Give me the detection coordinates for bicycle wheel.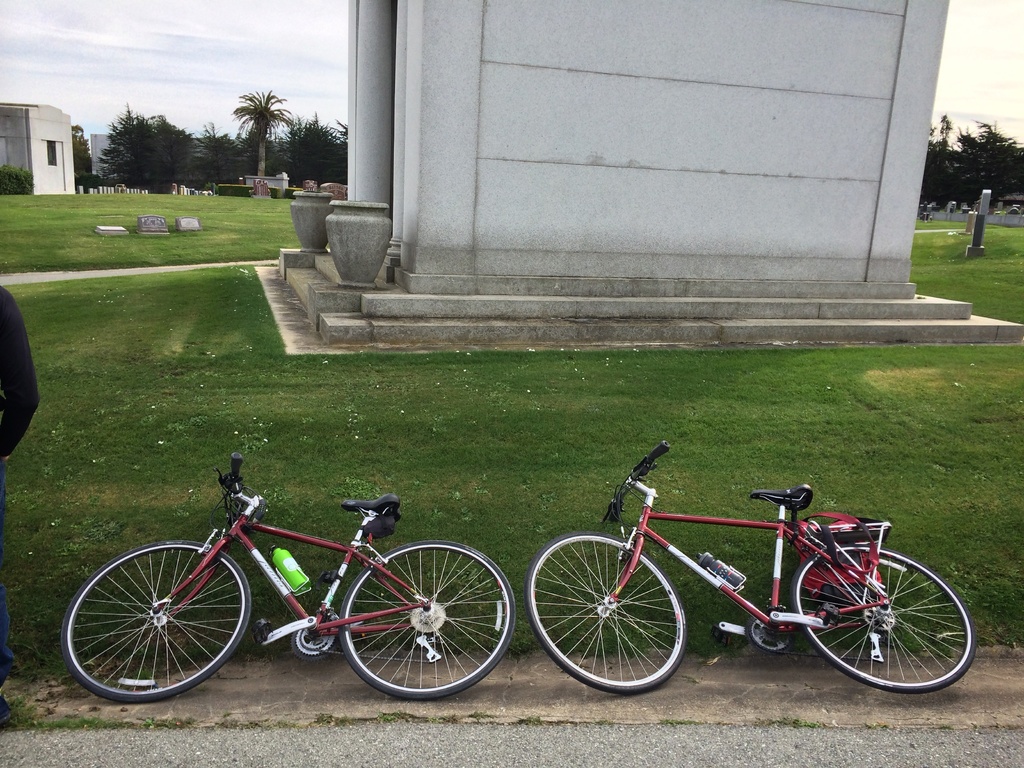
Rect(344, 540, 516, 704).
